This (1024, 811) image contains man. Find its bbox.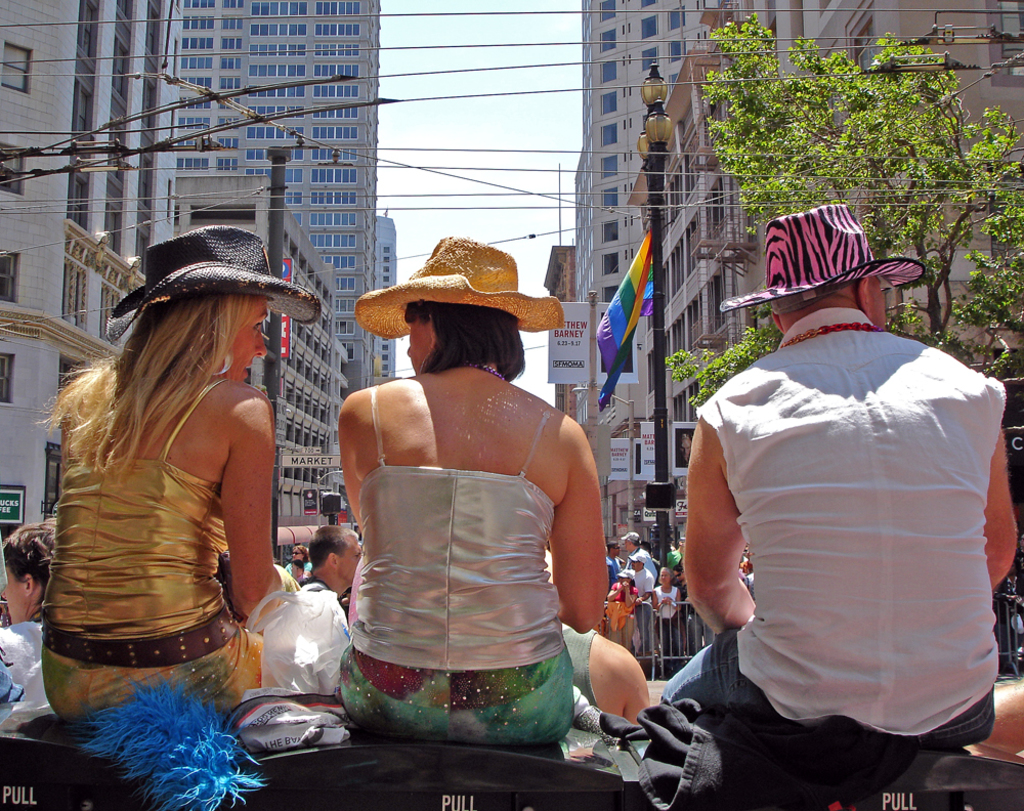
<region>676, 227, 1016, 785</region>.
